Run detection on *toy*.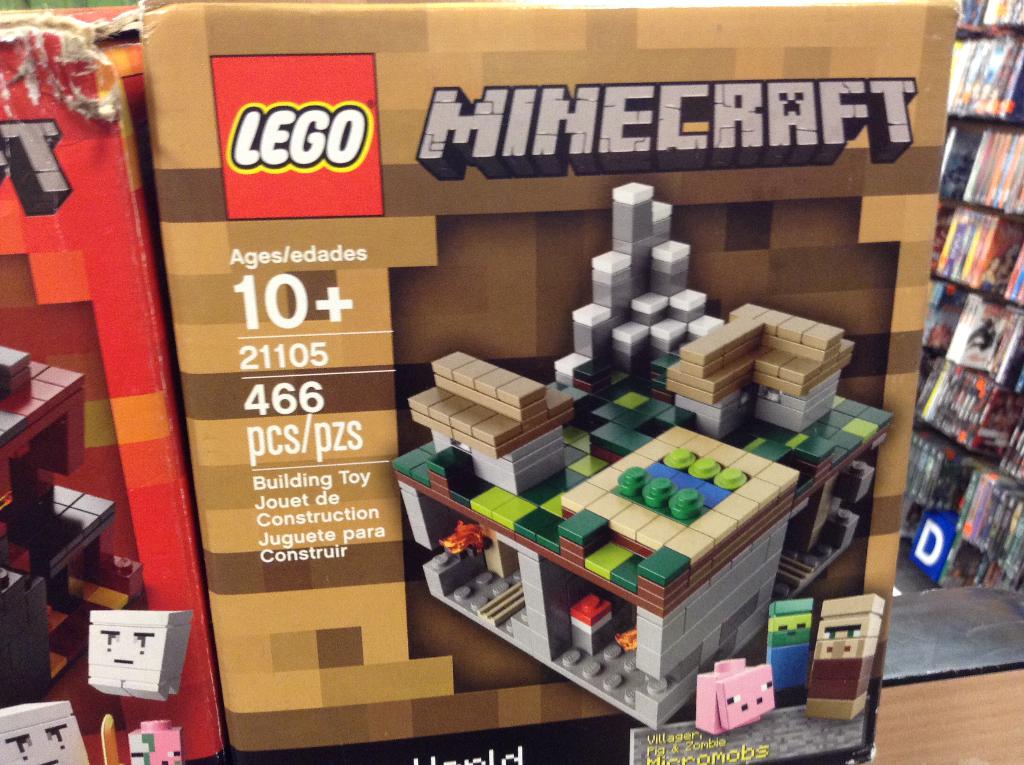
Result: [x1=390, y1=178, x2=895, y2=736].
